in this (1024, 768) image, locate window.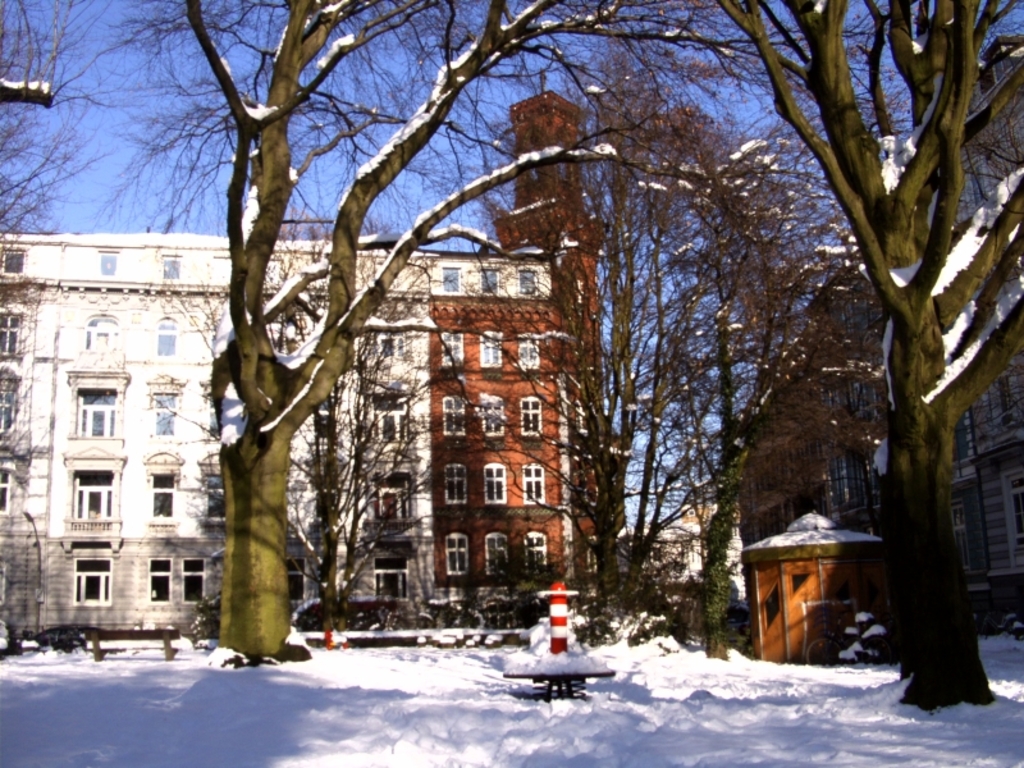
Bounding box: l=150, t=392, r=177, b=434.
